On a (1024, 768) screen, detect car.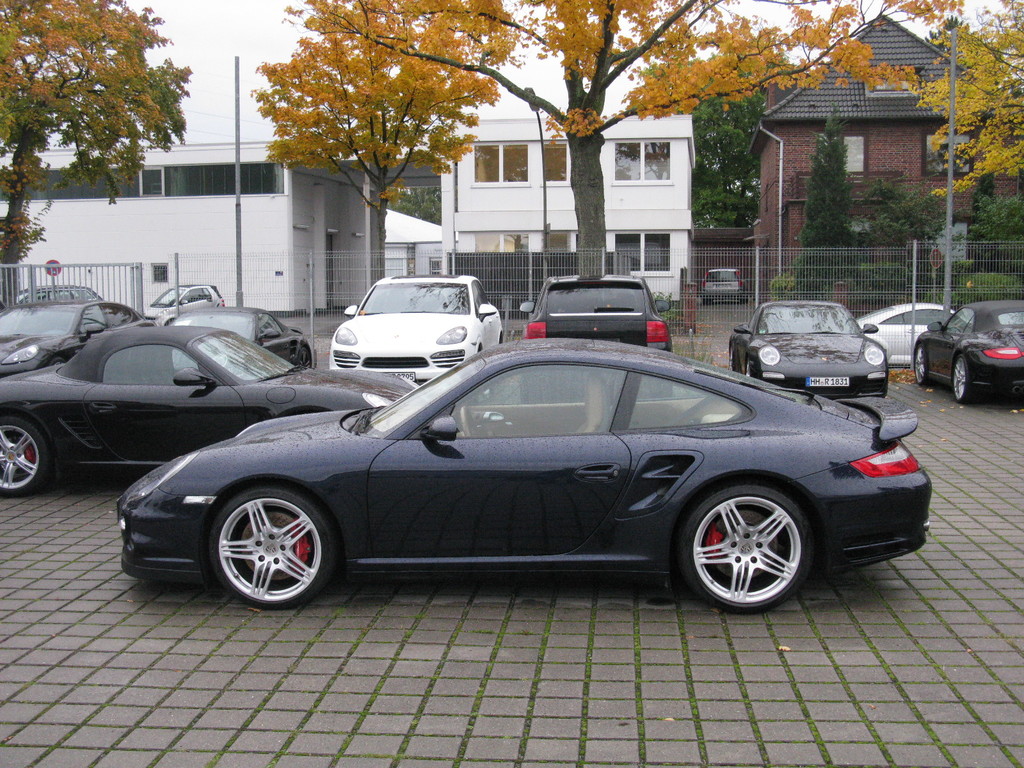
[x1=148, y1=282, x2=228, y2=327].
